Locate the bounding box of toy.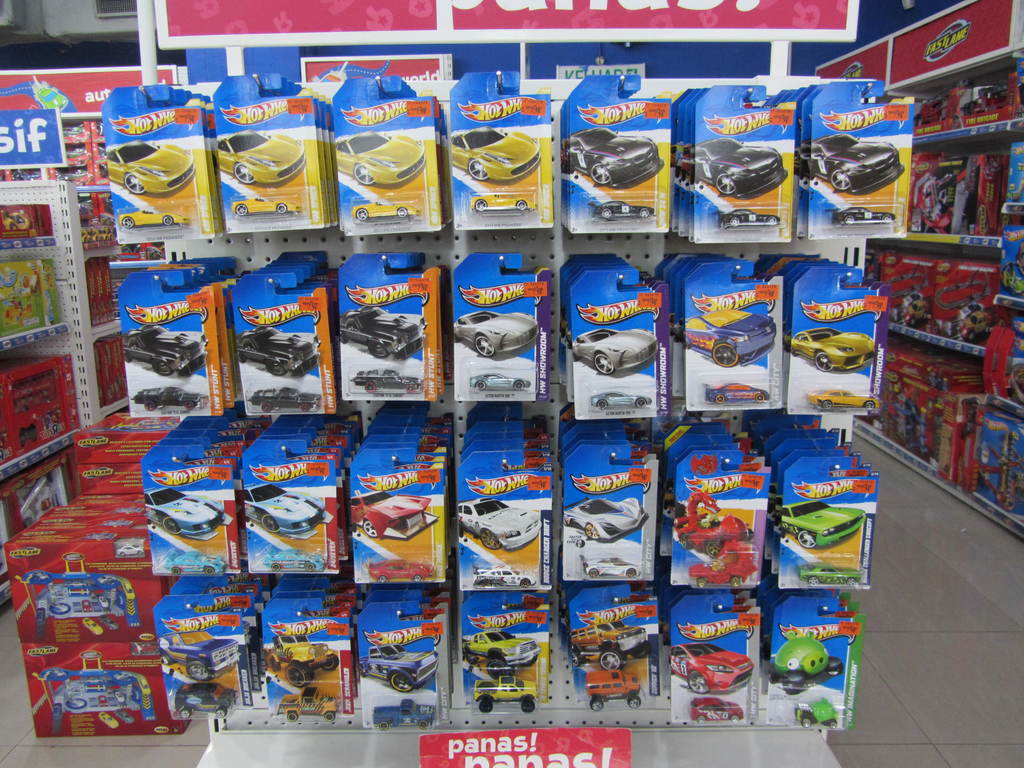
Bounding box: 368,555,436,581.
